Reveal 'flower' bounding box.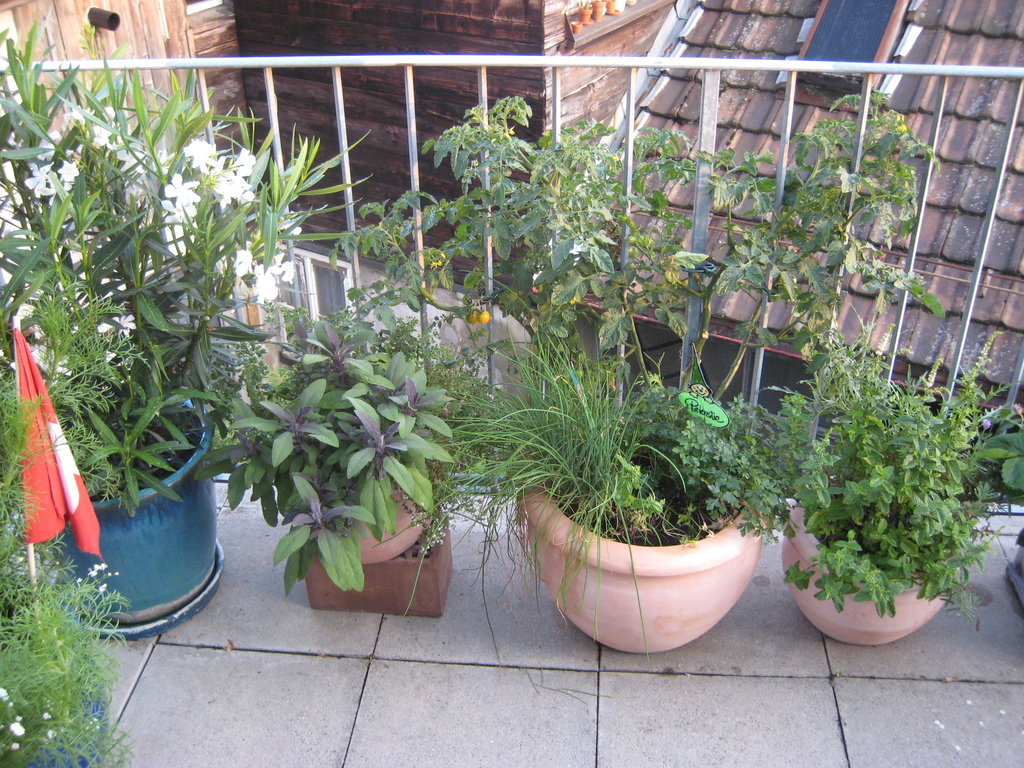
Revealed: rect(153, 148, 176, 169).
